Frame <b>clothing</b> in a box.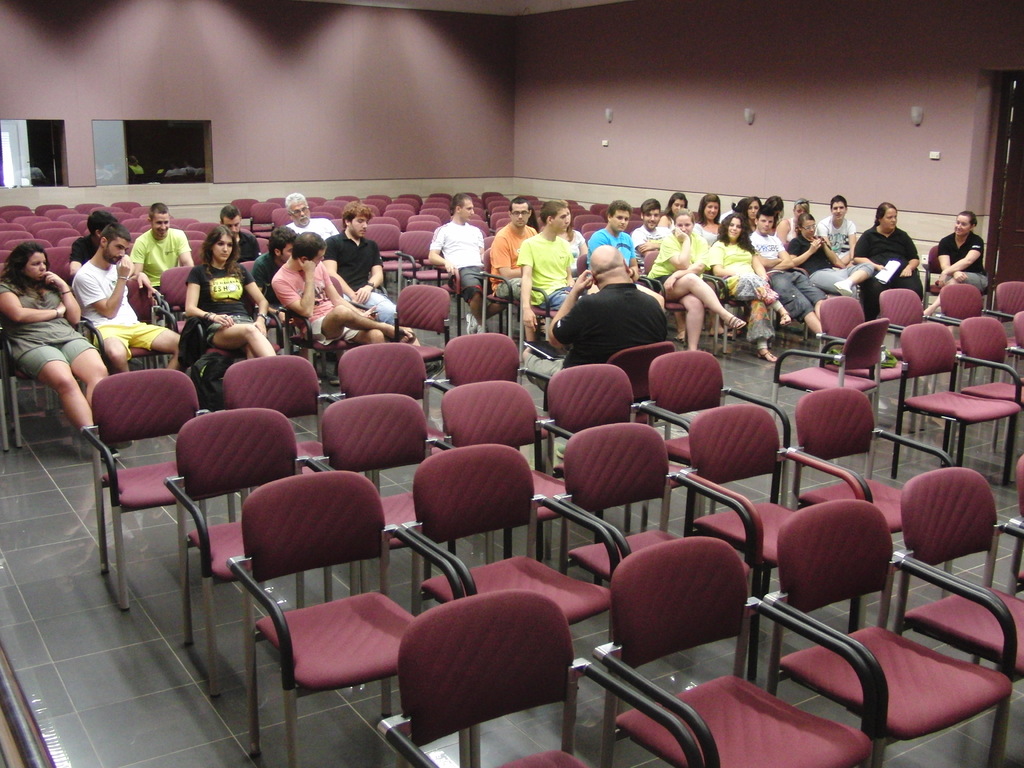
bbox=(943, 227, 993, 290).
